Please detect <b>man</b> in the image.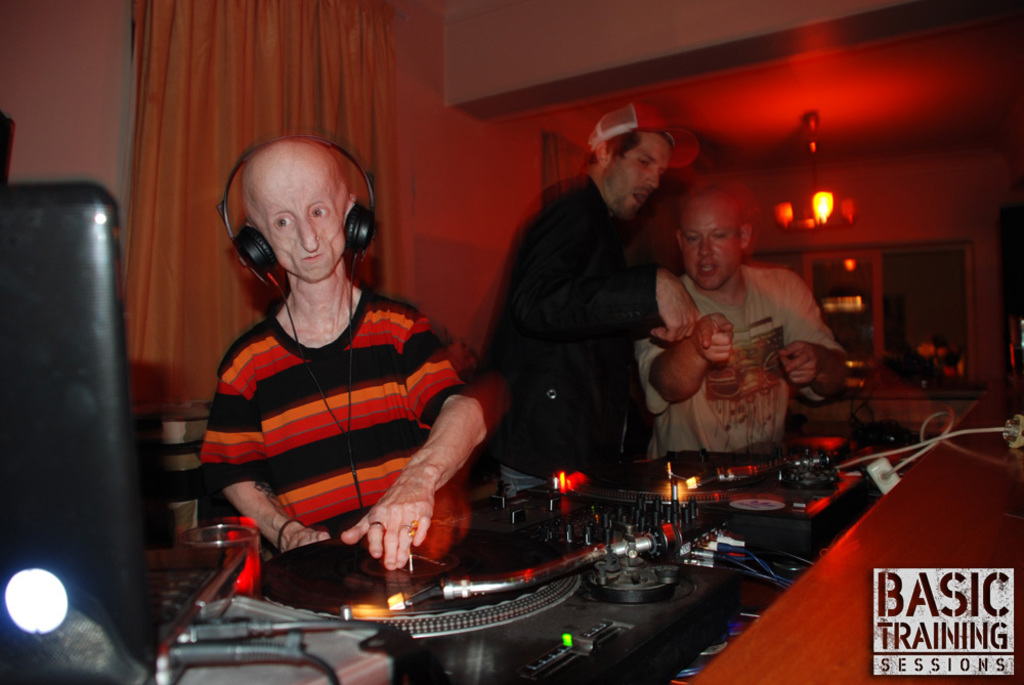
detection(200, 142, 498, 568).
